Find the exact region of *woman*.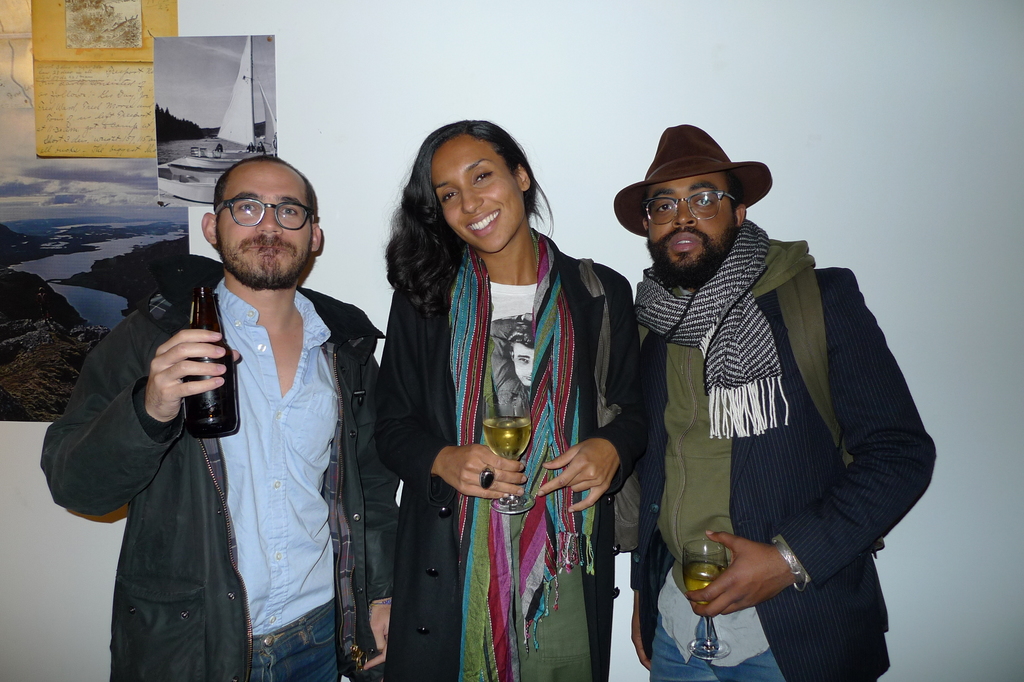
Exact region: BBox(371, 122, 621, 666).
